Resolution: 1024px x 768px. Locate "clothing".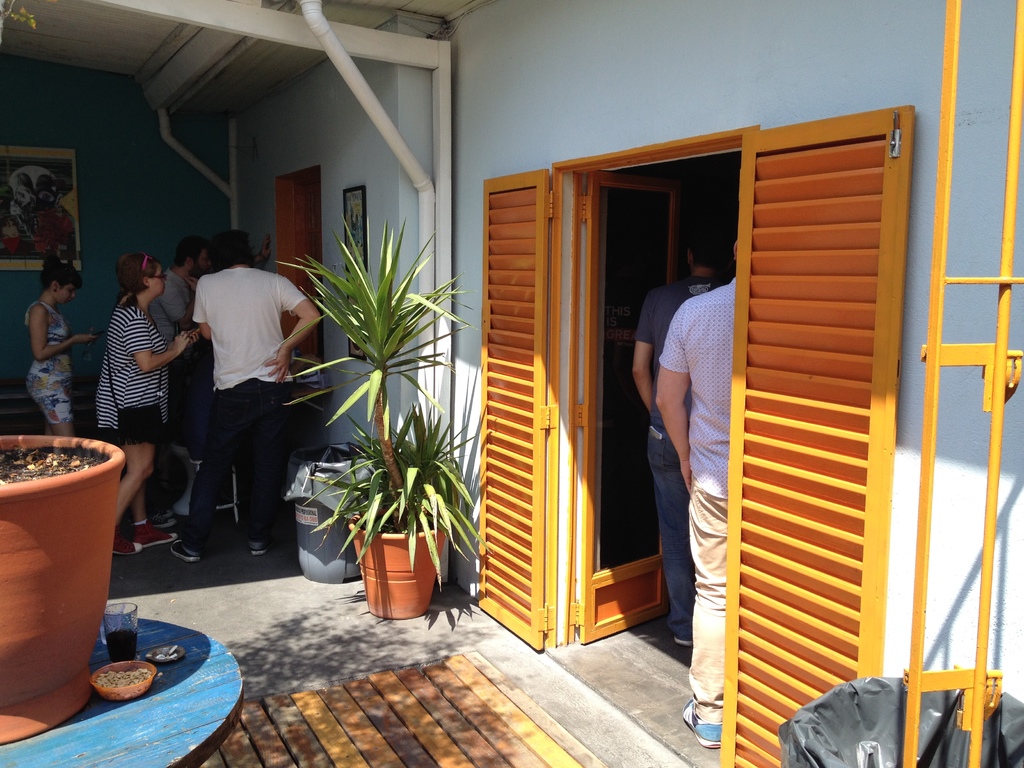
crop(620, 284, 726, 643).
